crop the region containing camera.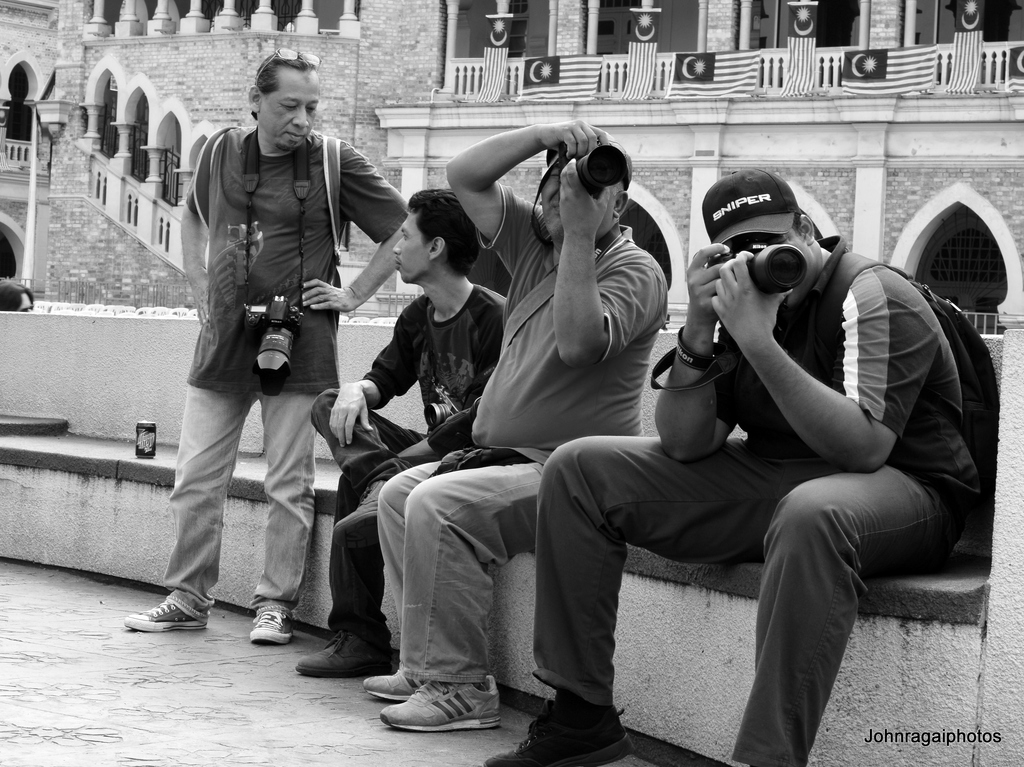
Crop region: rect(560, 140, 630, 209).
